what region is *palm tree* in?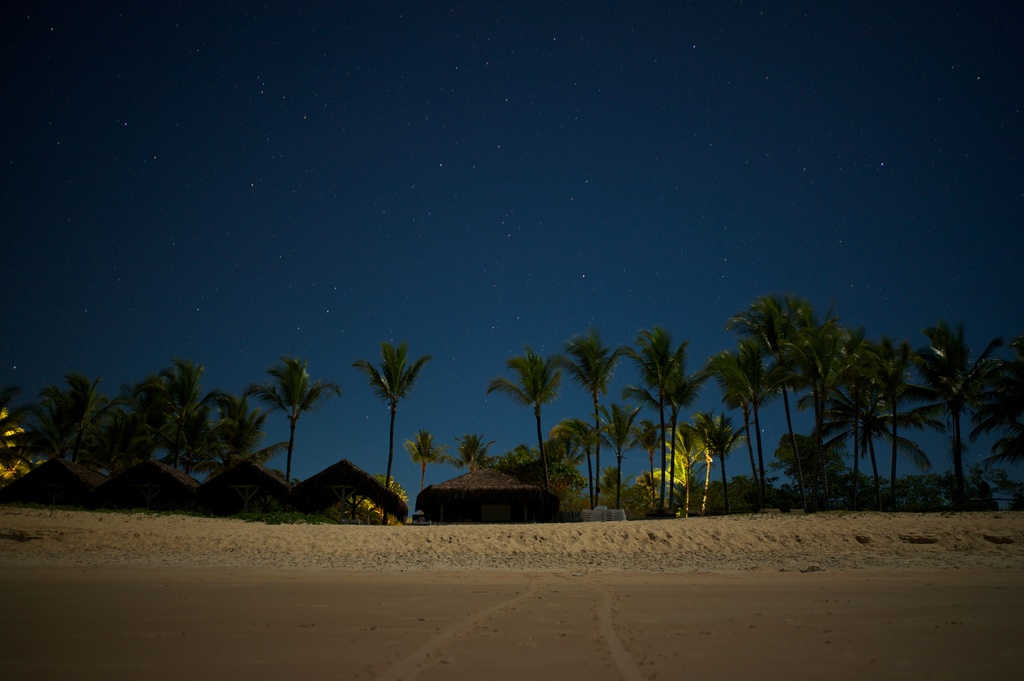
box(618, 326, 685, 538).
